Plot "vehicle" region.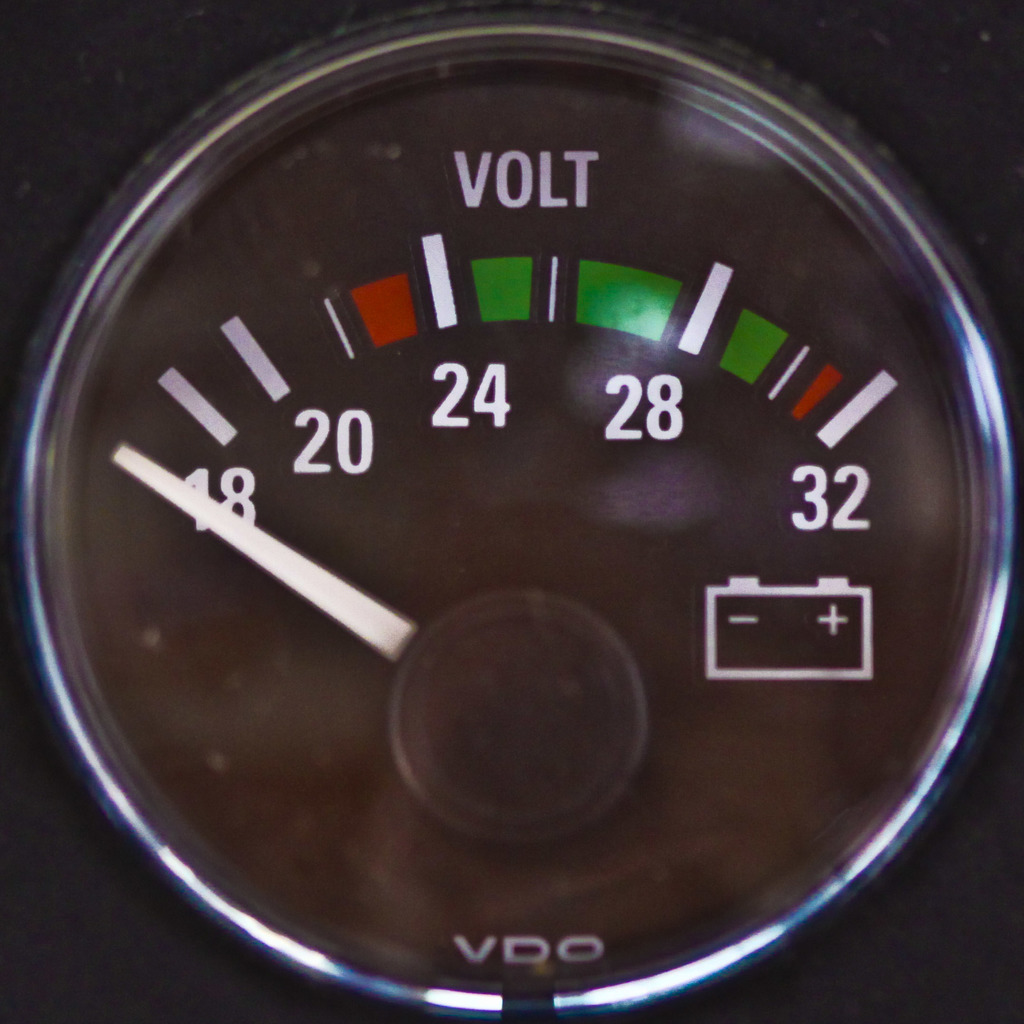
Plotted at [0,0,1023,1023].
